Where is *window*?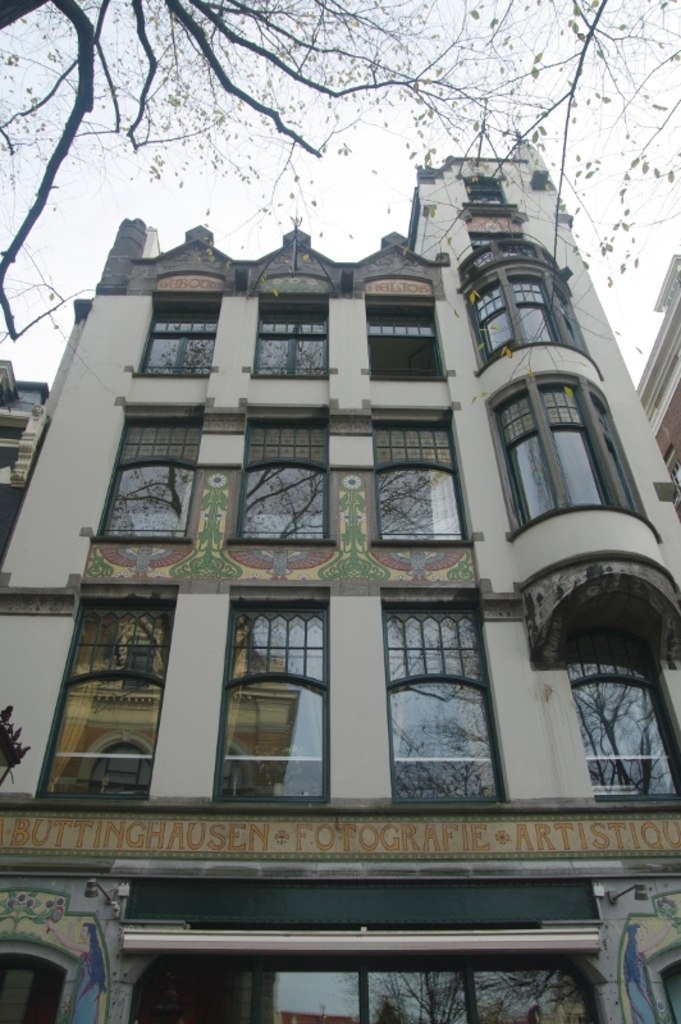
387:582:508:809.
